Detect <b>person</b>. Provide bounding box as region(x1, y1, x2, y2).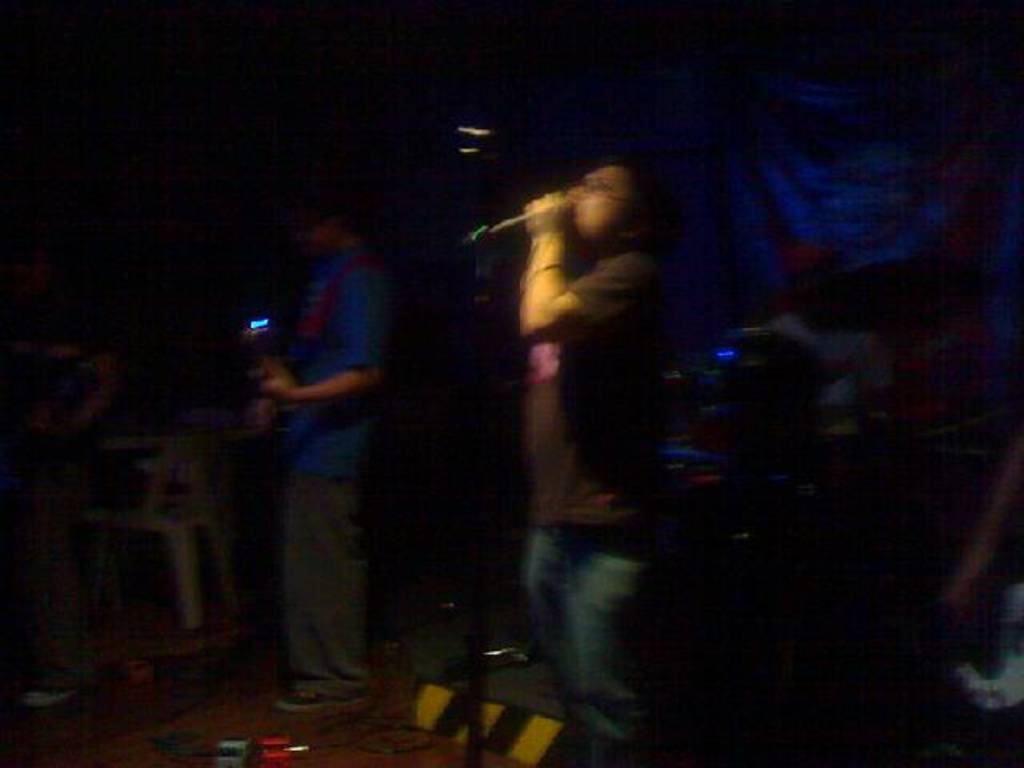
region(251, 202, 389, 701).
